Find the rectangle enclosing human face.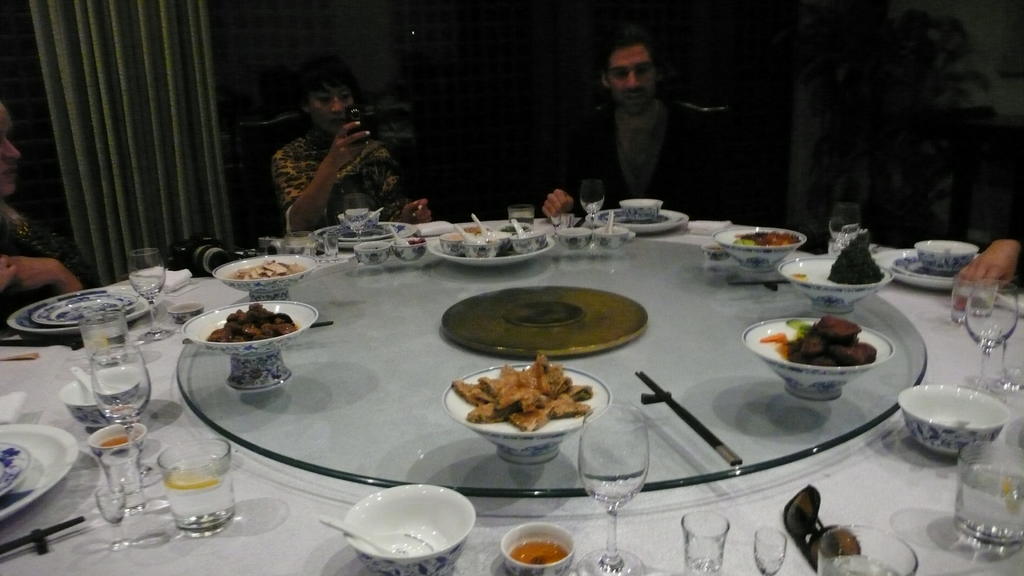
locate(0, 102, 20, 198).
